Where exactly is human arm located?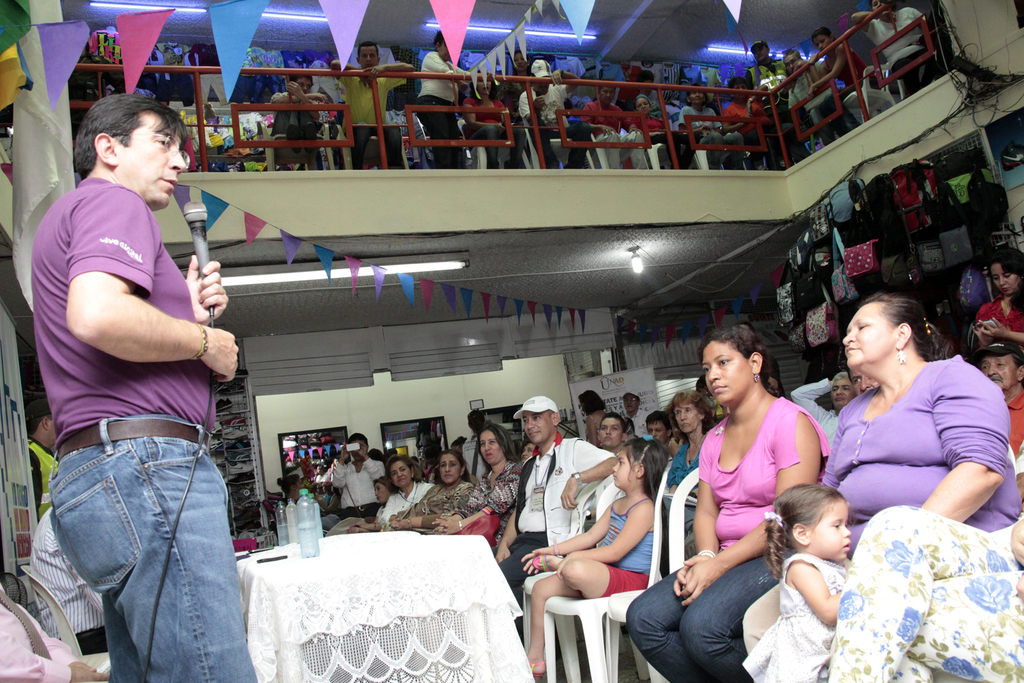
Its bounding box is crop(910, 364, 1009, 527).
